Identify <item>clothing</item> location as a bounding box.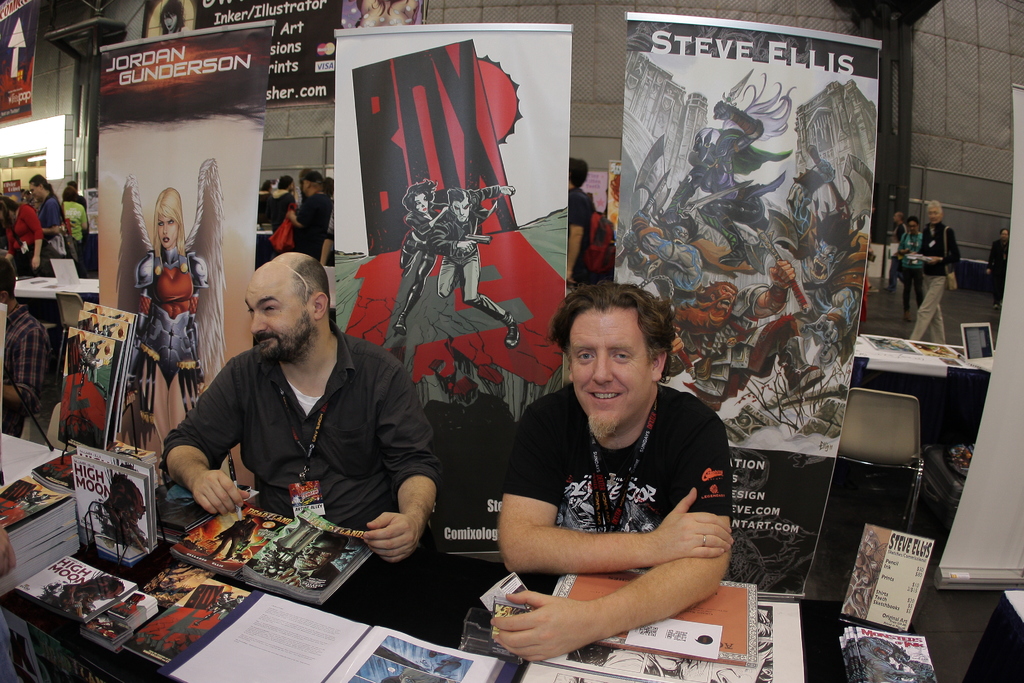
[left=397, top=208, right=448, bottom=327].
